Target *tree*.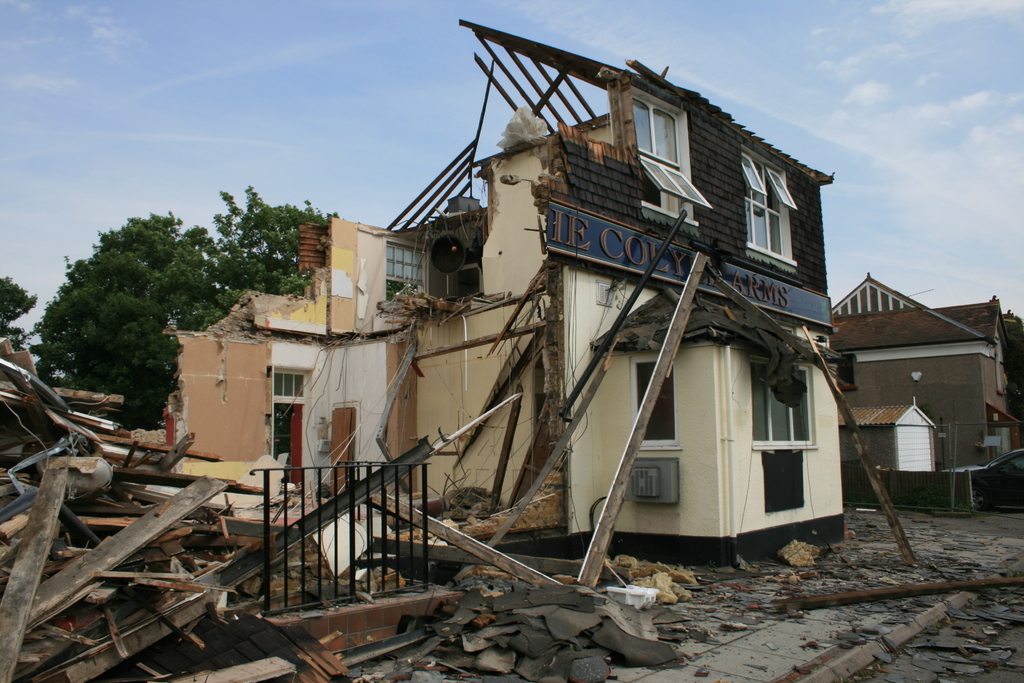
Target region: {"x1": 0, "y1": 272, "x2": 38, "y2": 356}.
